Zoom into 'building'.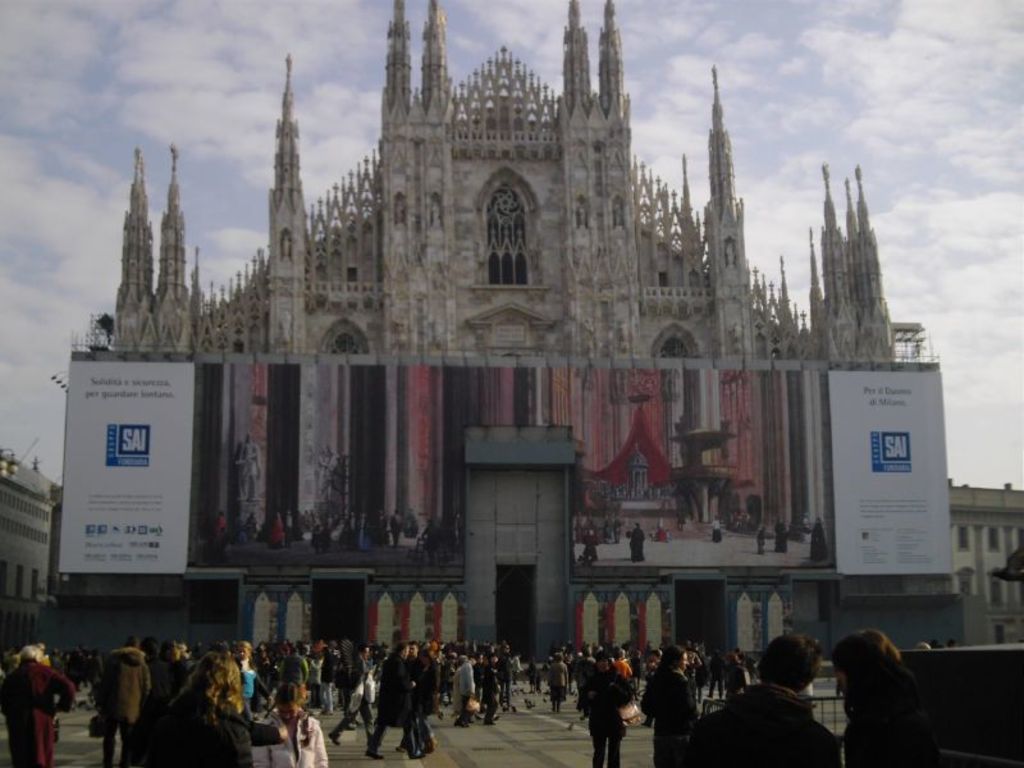
Zoom target: detection(932, 481, 1023, 648).
